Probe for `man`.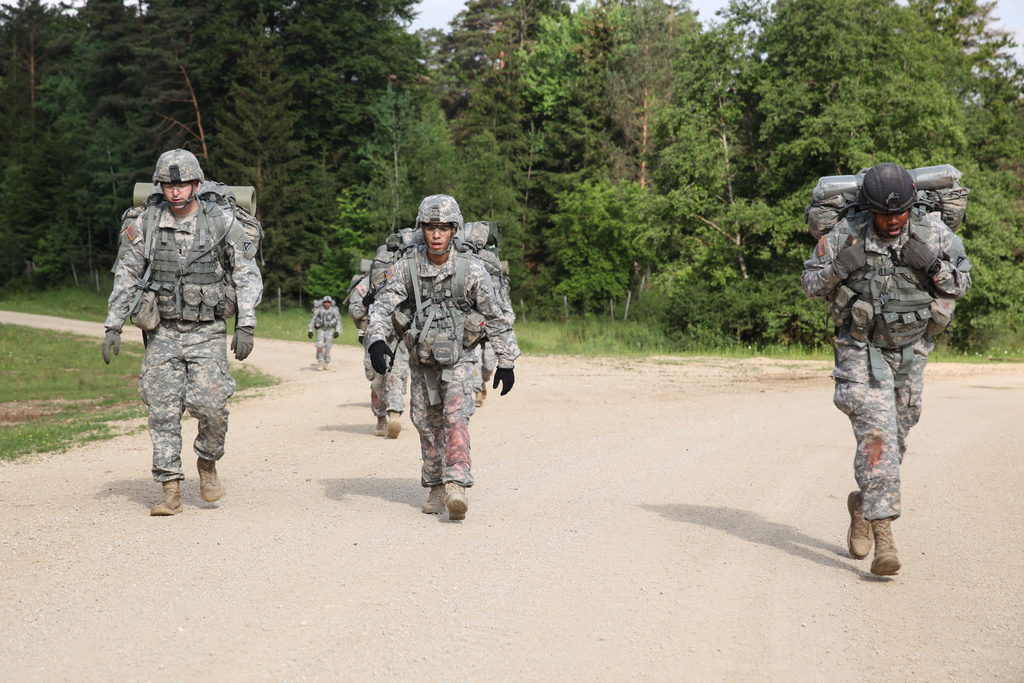
Probe result: detection(109, 138, 260, 525).
